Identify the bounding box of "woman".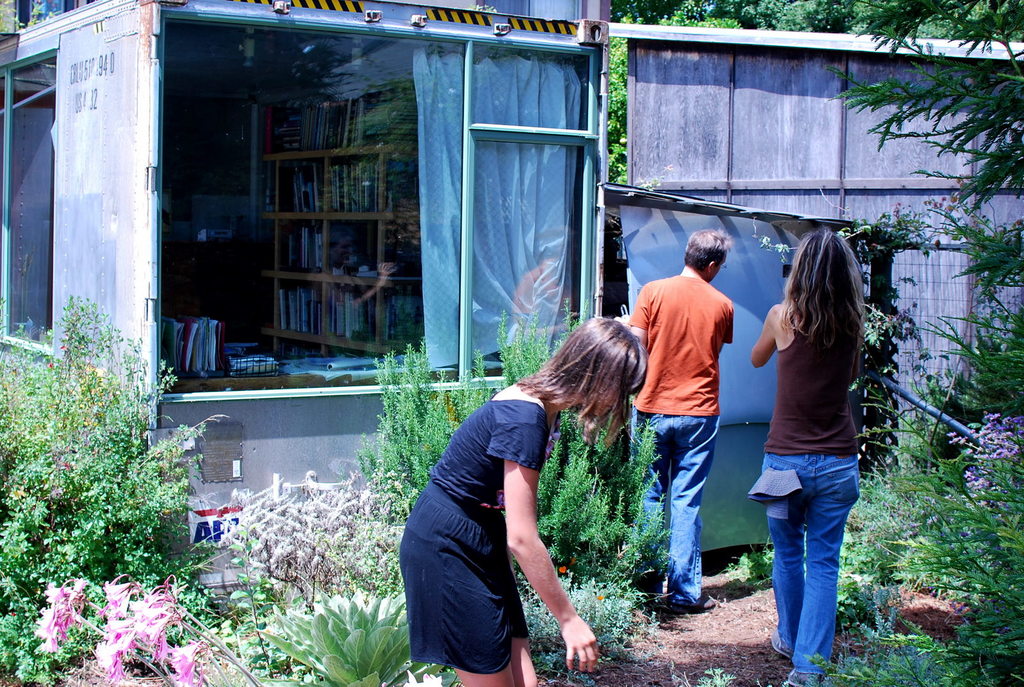
<bbox>404, 312, 638, 686</bbox>.
